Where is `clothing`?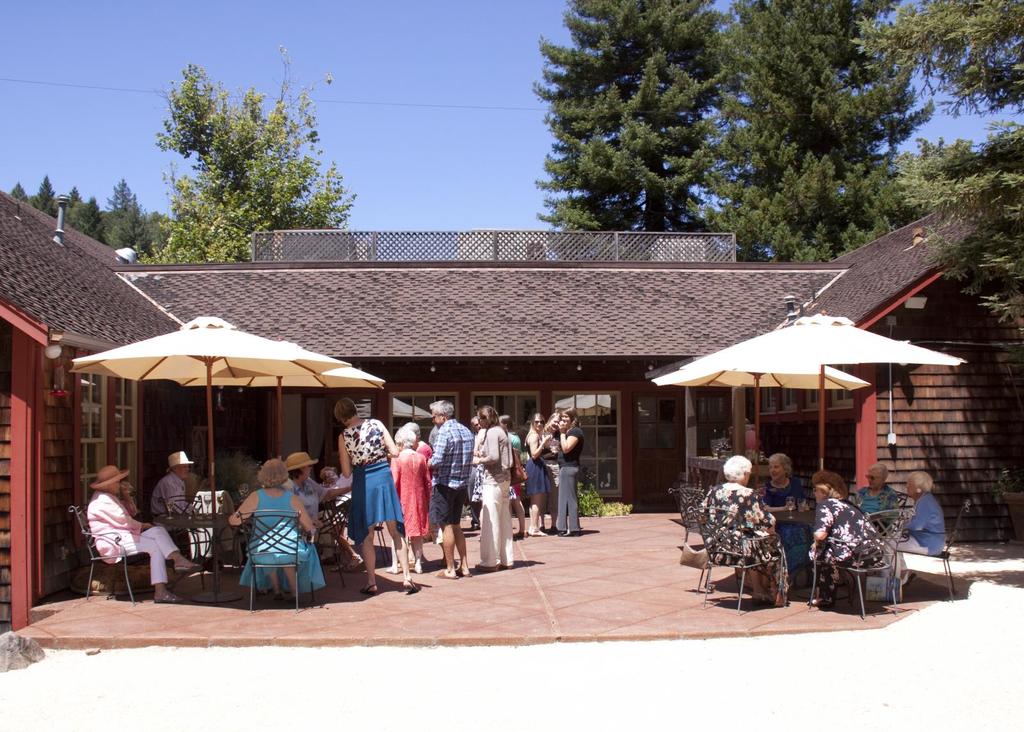
703,488,790,594.
